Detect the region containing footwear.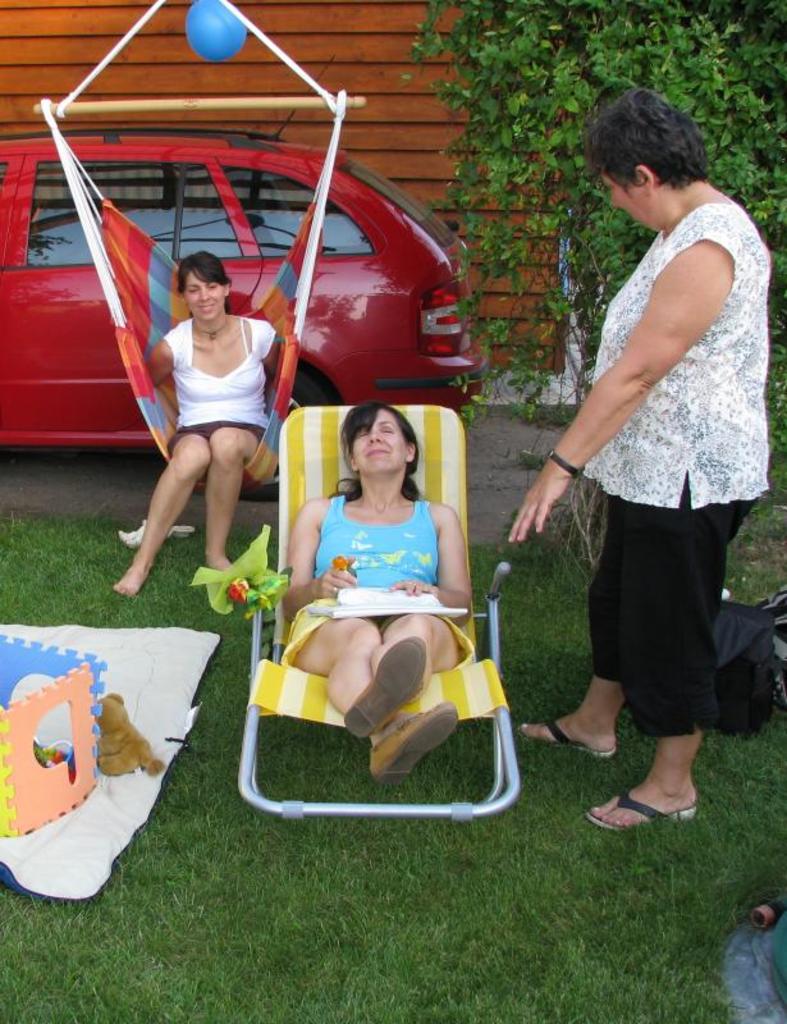
region(342, 631, 422, 735).
